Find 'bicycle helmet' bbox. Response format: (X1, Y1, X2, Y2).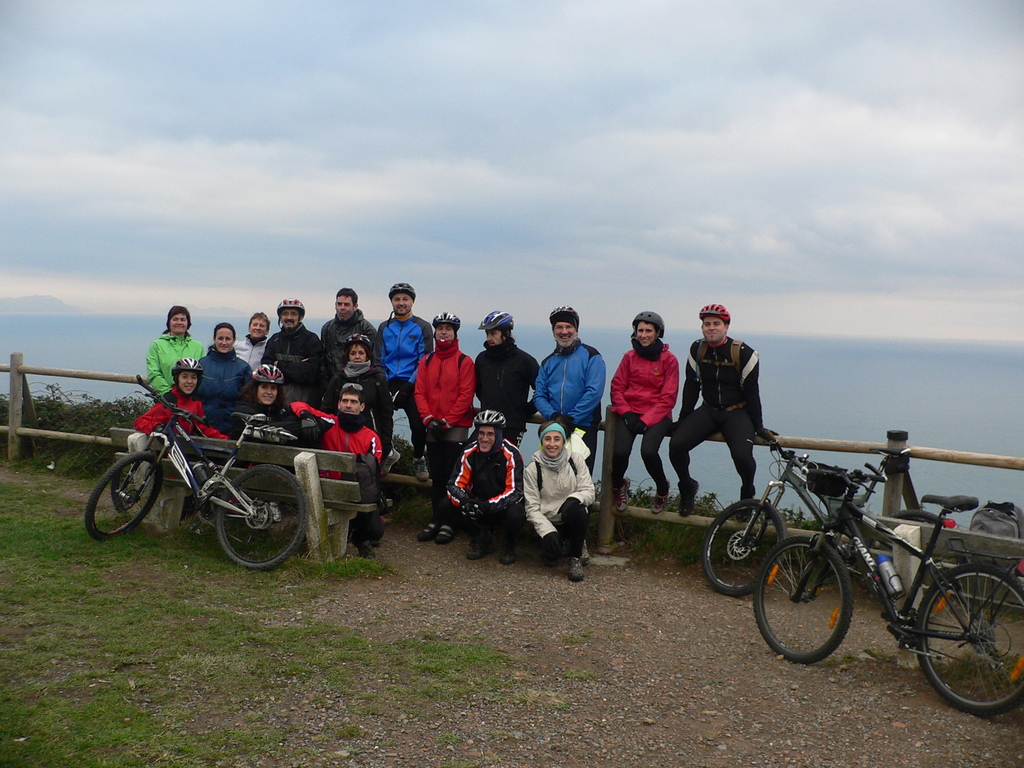
(429, 309, 464, 352).
